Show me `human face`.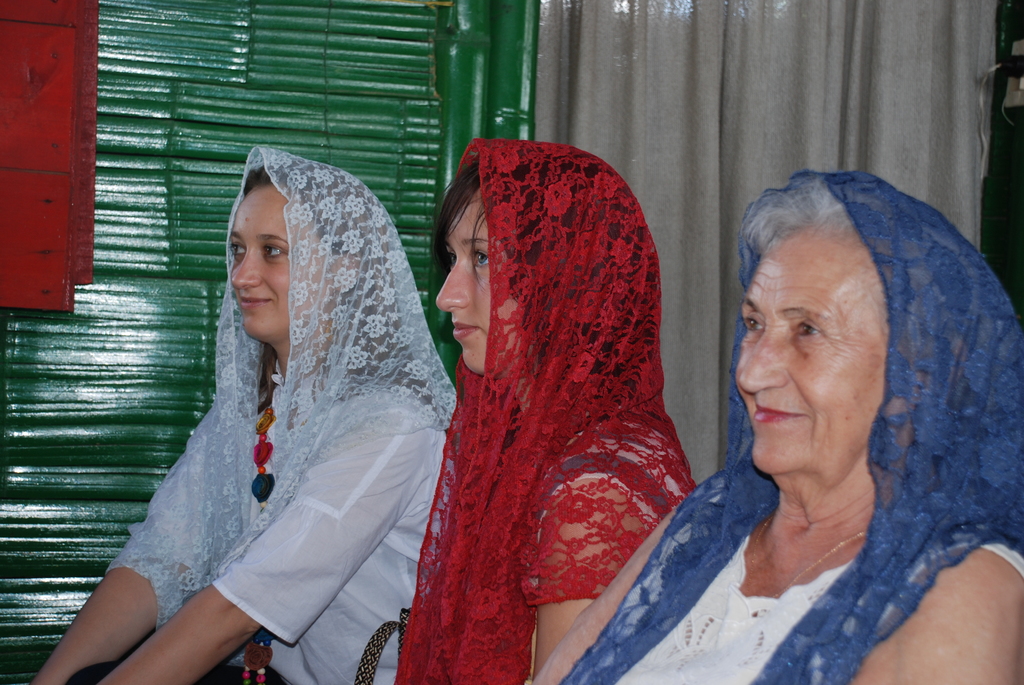
`human face` is here: rect(230, 185, 333, 335).
